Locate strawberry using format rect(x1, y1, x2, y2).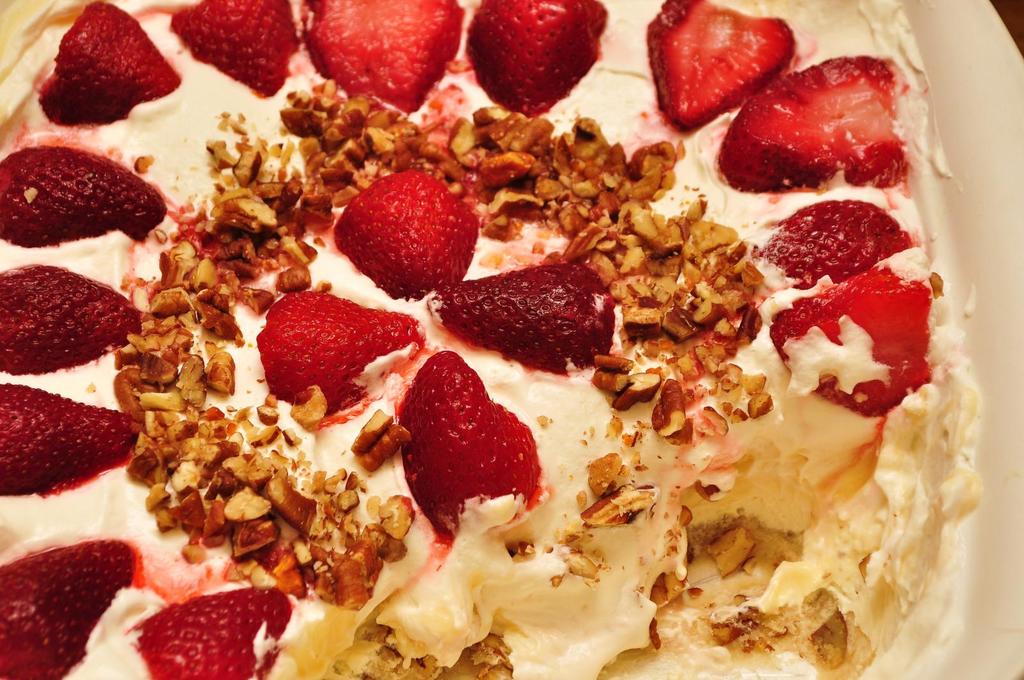
rect(0, 145, 172, 252).
